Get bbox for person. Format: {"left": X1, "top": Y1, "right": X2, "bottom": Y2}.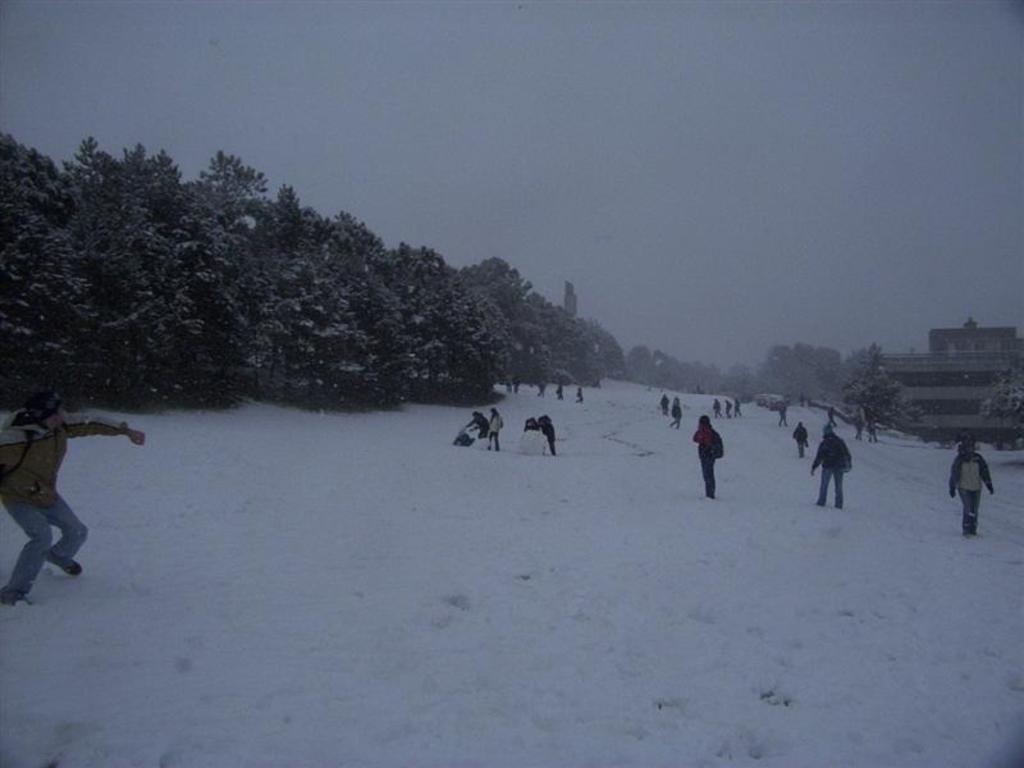
{"left": 527, "top": 412, "right": 558, "bottom": 454}.
